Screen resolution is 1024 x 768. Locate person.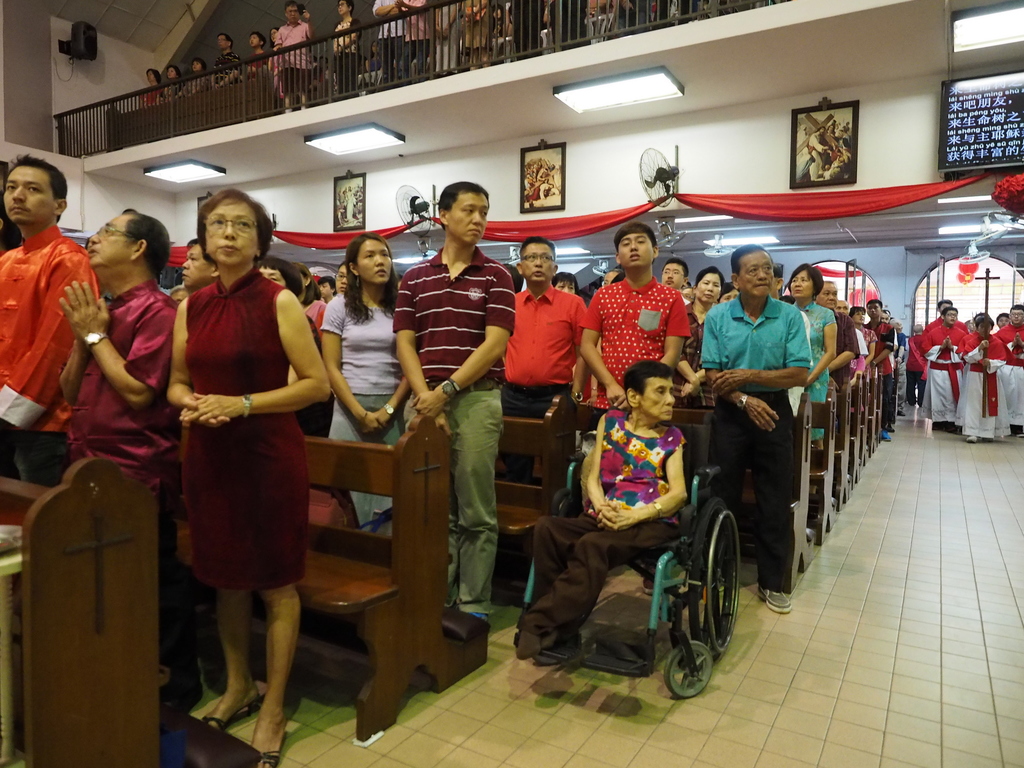
(992, 301, 1023, 444).
